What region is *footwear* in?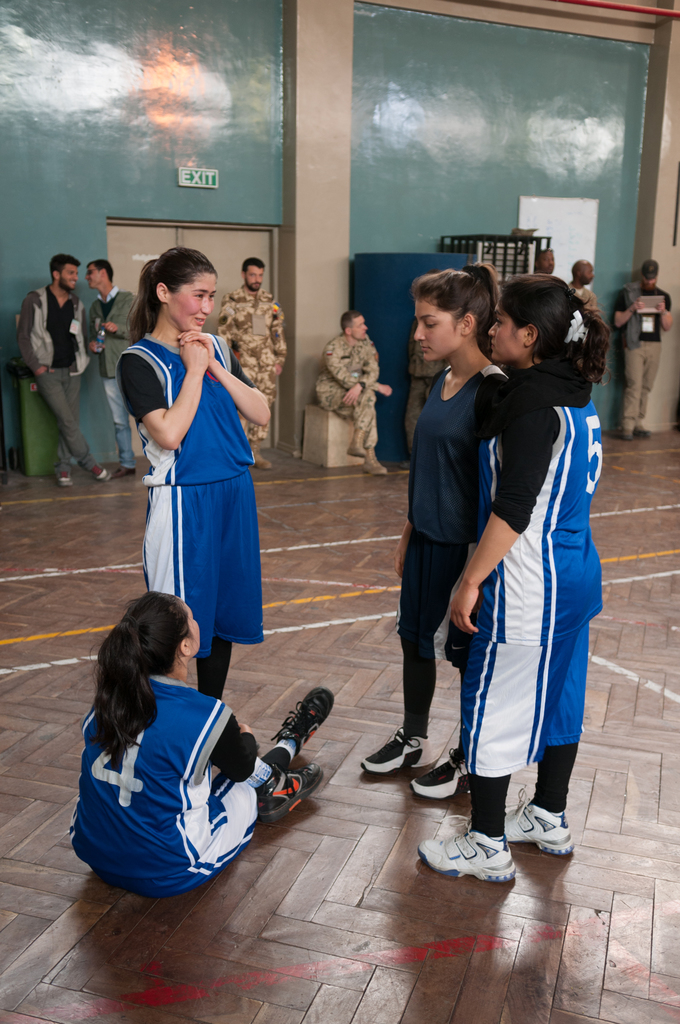
361,731,433,780.
